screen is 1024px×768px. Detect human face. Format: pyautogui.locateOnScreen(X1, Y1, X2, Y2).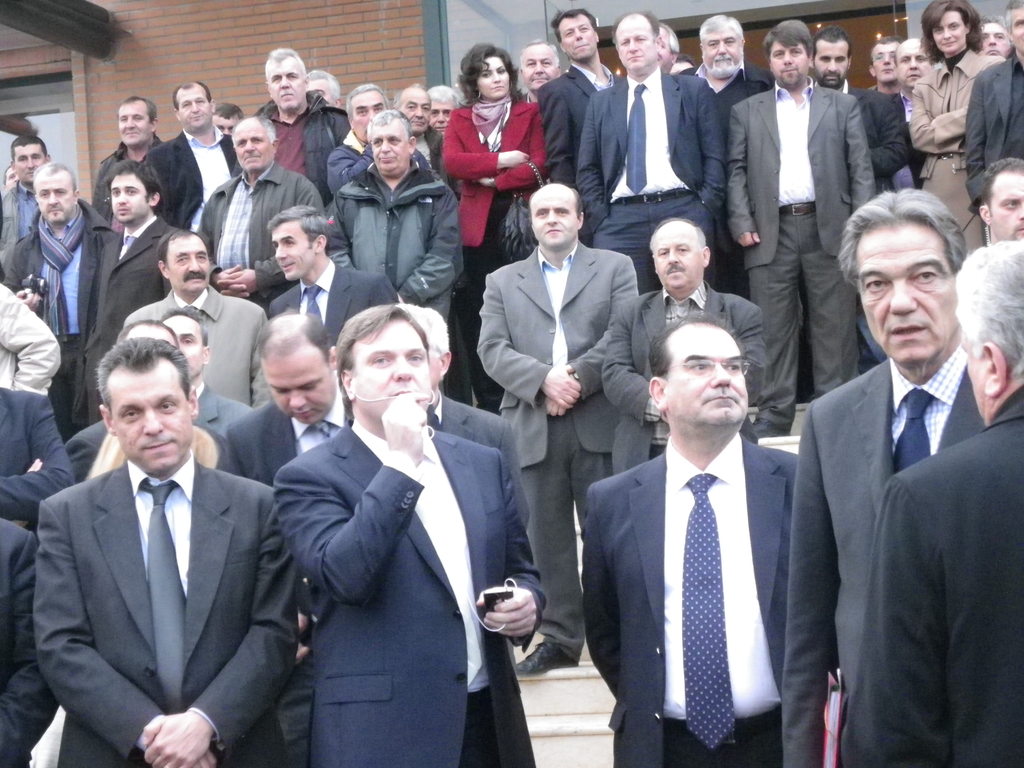
pyautogui.locateOnScreen(233, 124, 274, 171).
